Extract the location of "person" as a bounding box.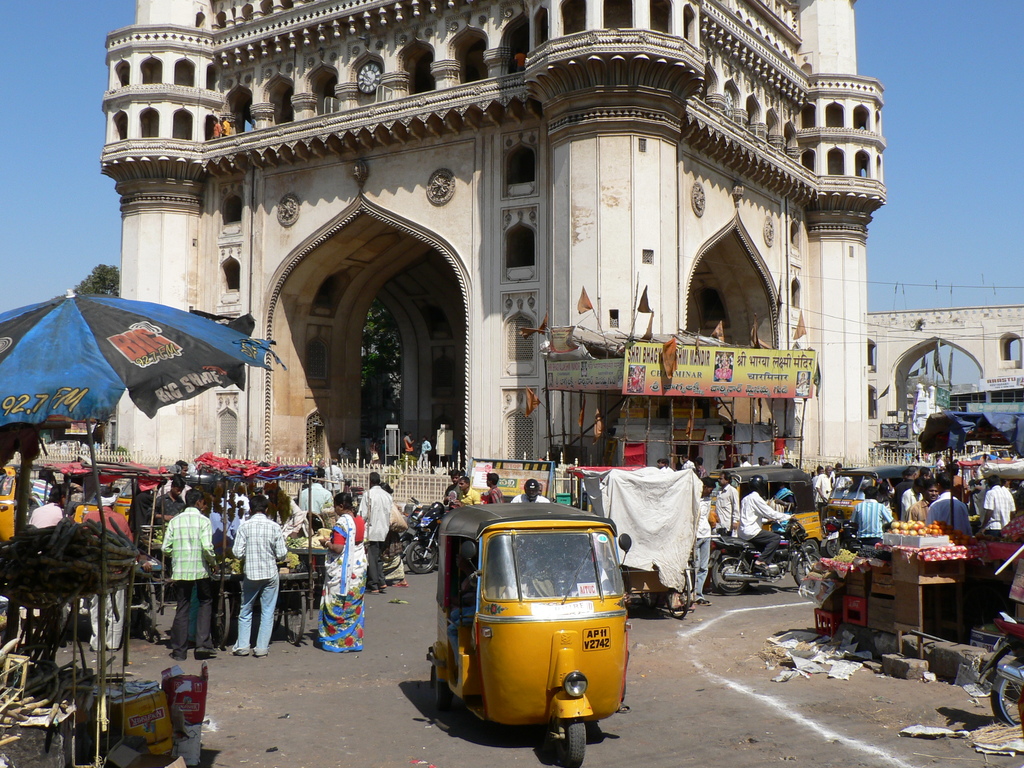
<region>322, 494, 369, 653</region>.
